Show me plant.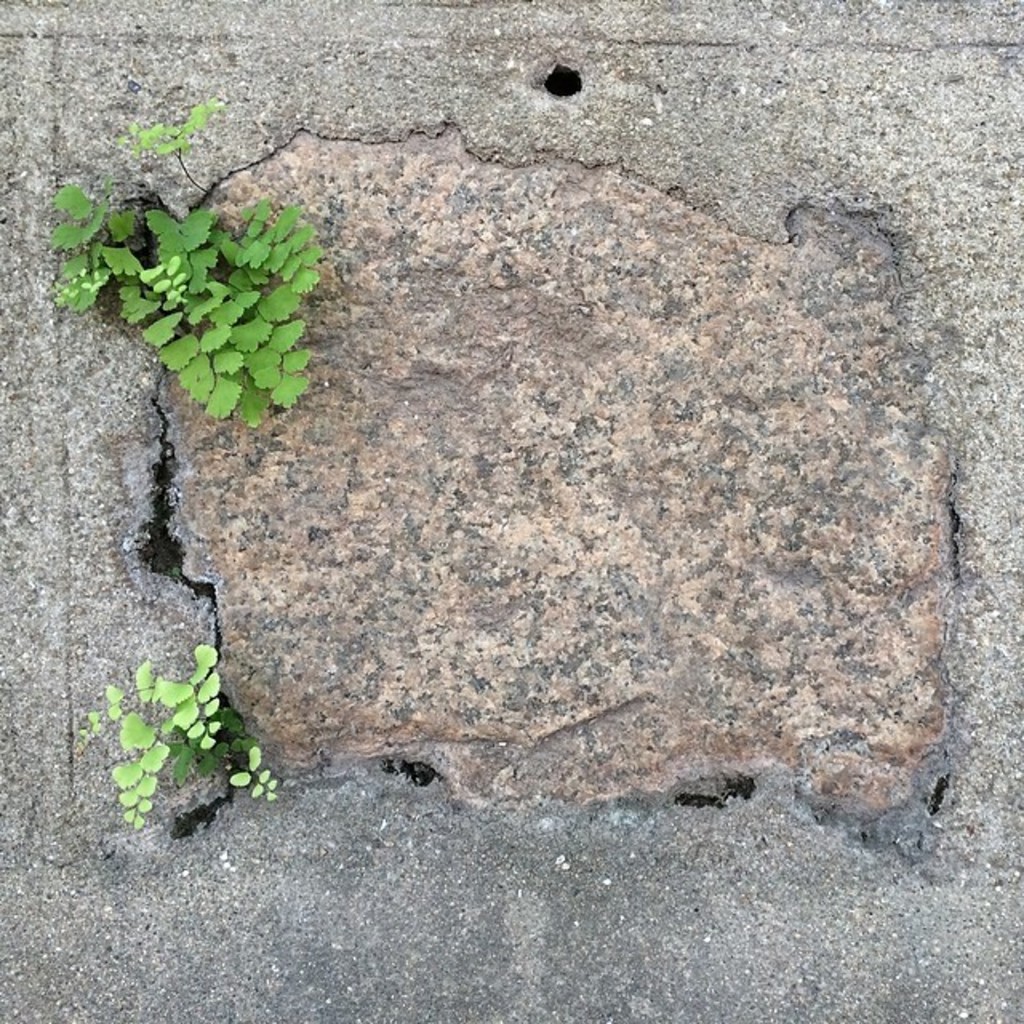
plant is here: bbox=(74, 630, 270, 840).
